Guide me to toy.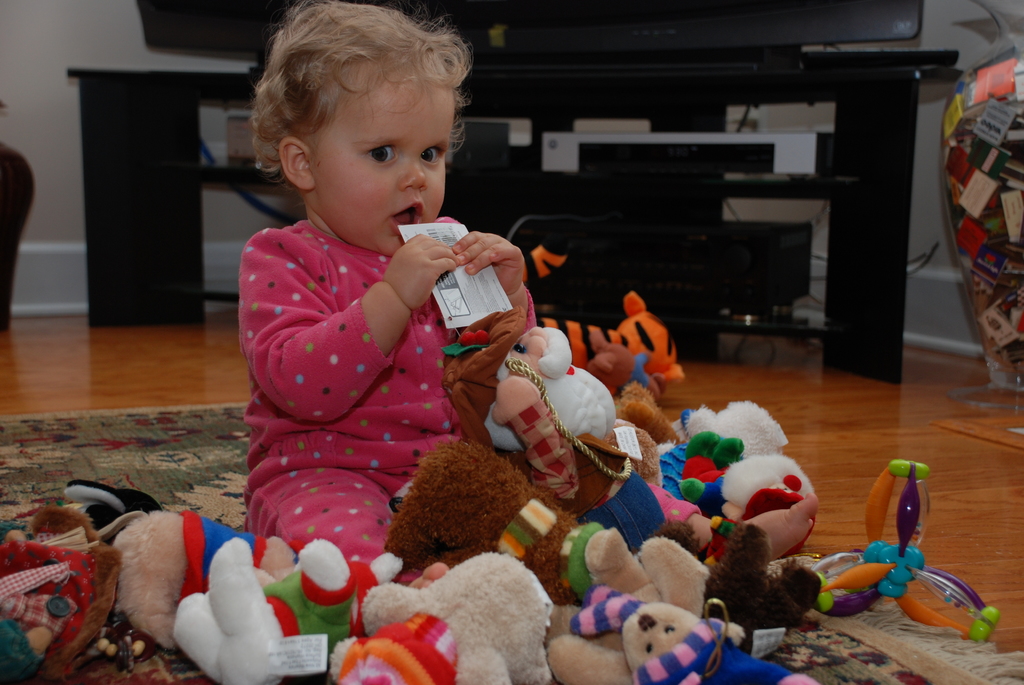
Guidance: locate(113, 507, 300, 647).
